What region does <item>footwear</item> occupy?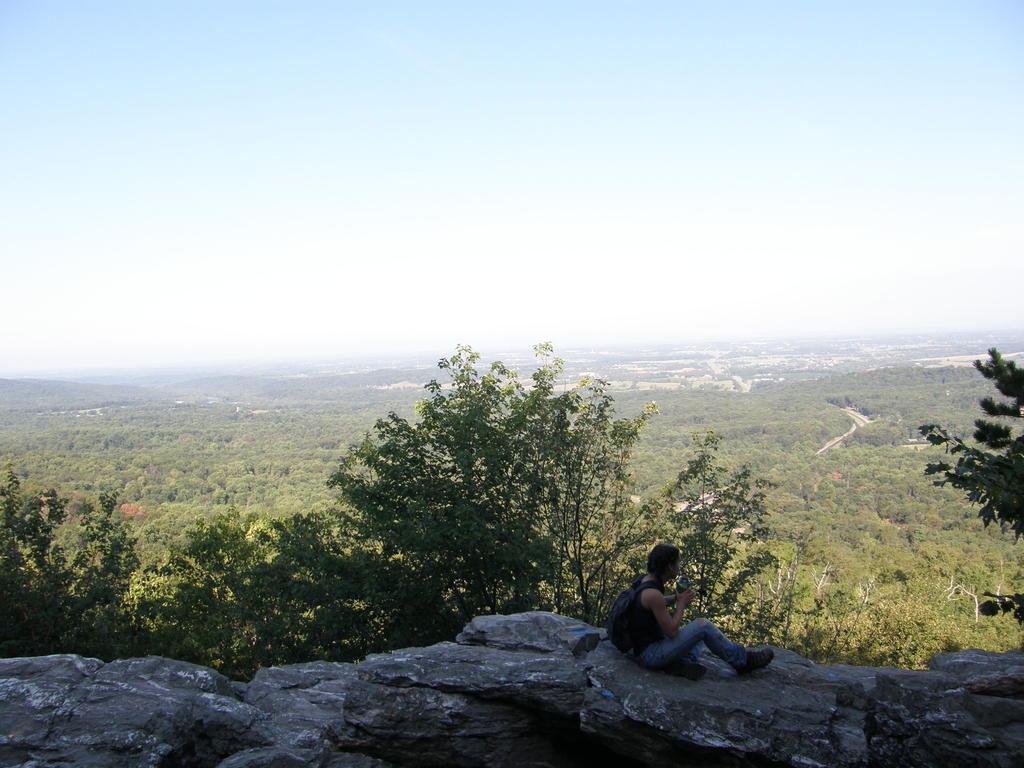
x1=741 y1=650 x2=777 y2=680.
